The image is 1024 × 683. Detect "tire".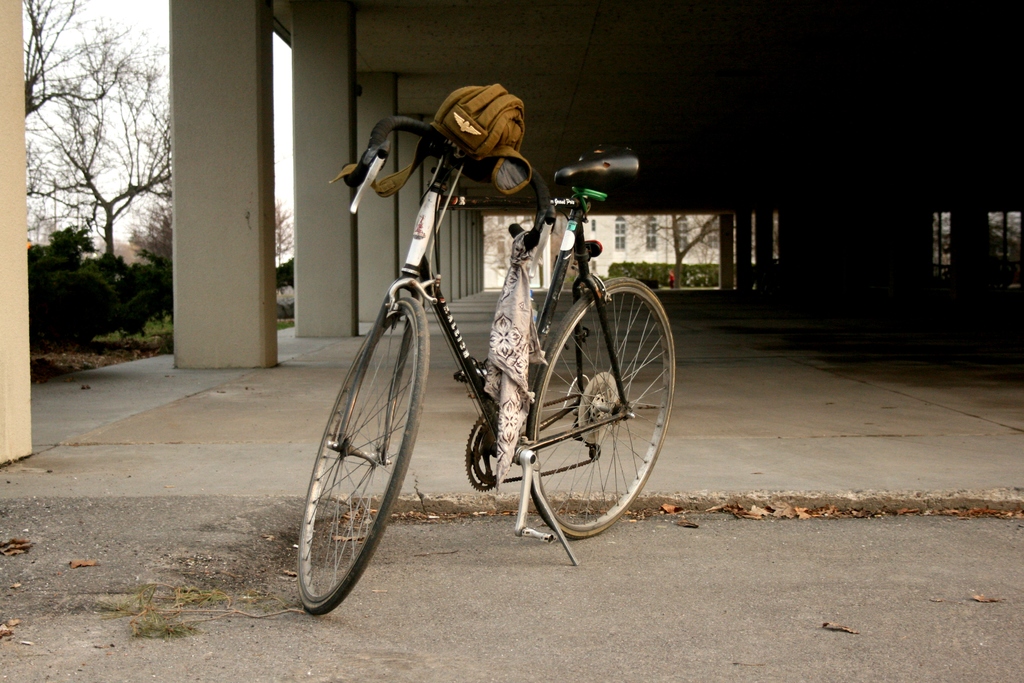
Detection: {"x1": 525, "y1": 280, "x2": 661, "y2": 543}.
